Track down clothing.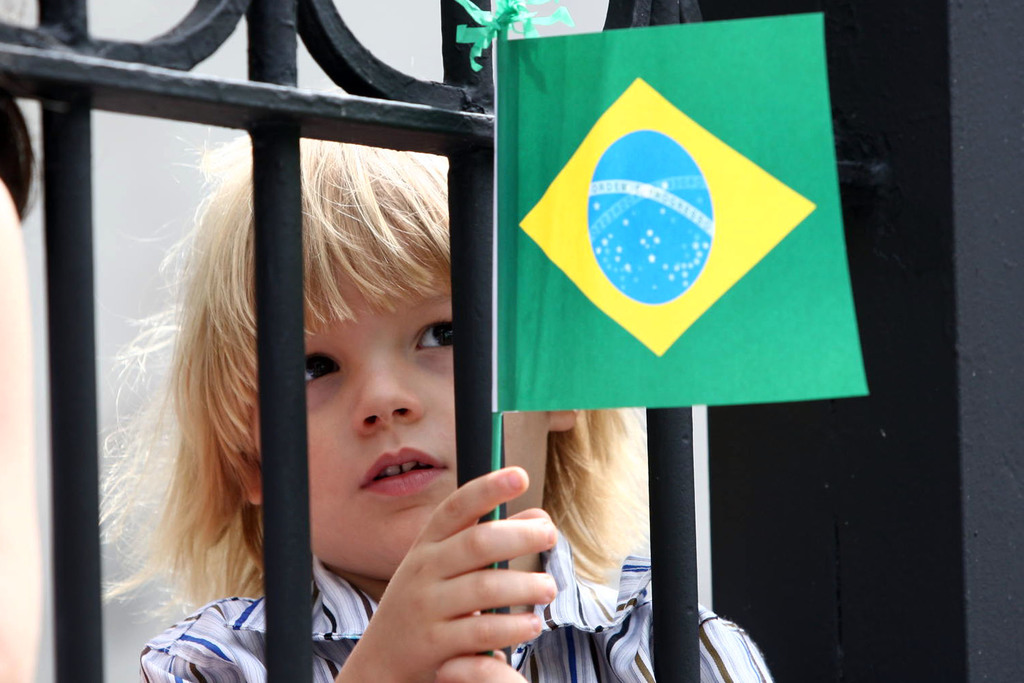
Tracked to x1=128, y1=554, x2=774, y2=682.
